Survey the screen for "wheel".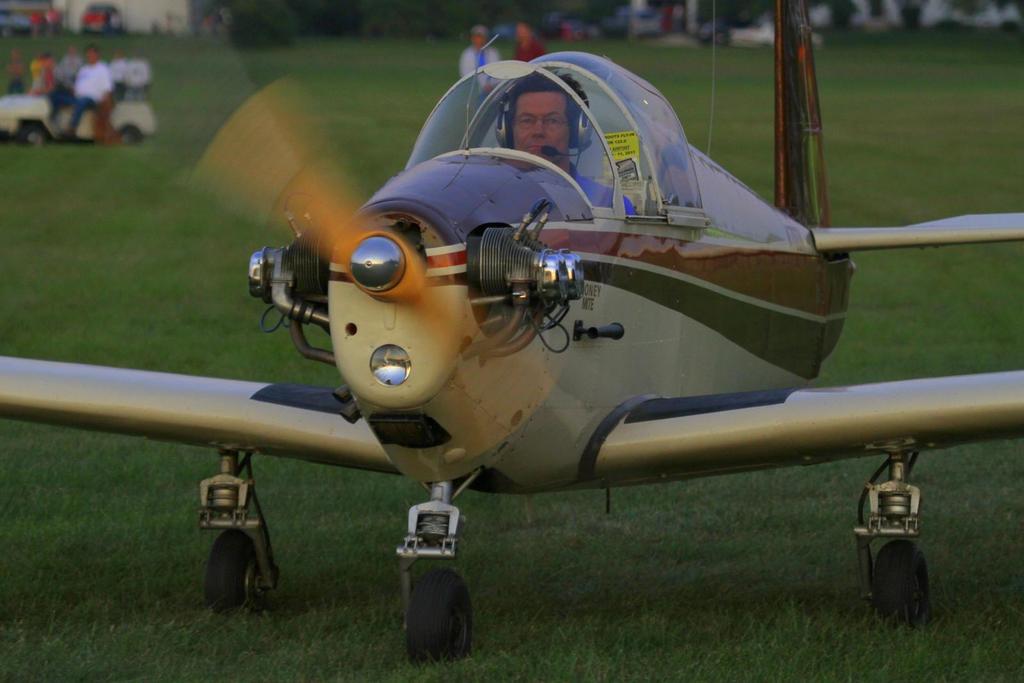
Survey found: [20,121,48,150].
